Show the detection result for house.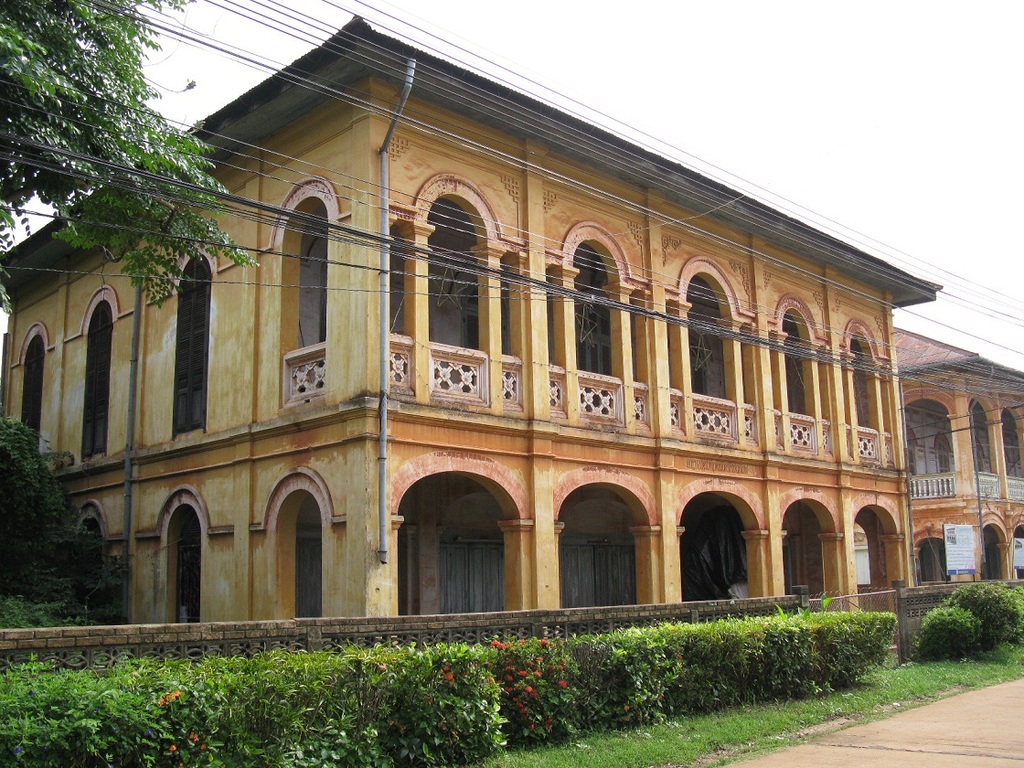
box=[0, 18, 943, 626].
